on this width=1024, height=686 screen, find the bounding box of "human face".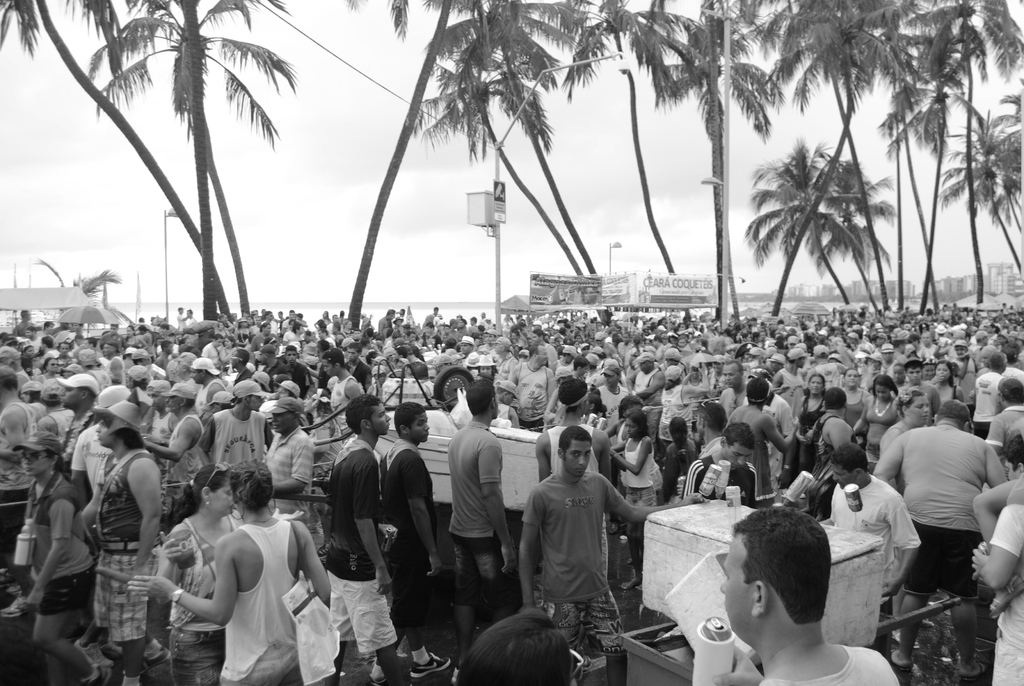
Bounding box: l=94, t=422, r=115, b=448.
